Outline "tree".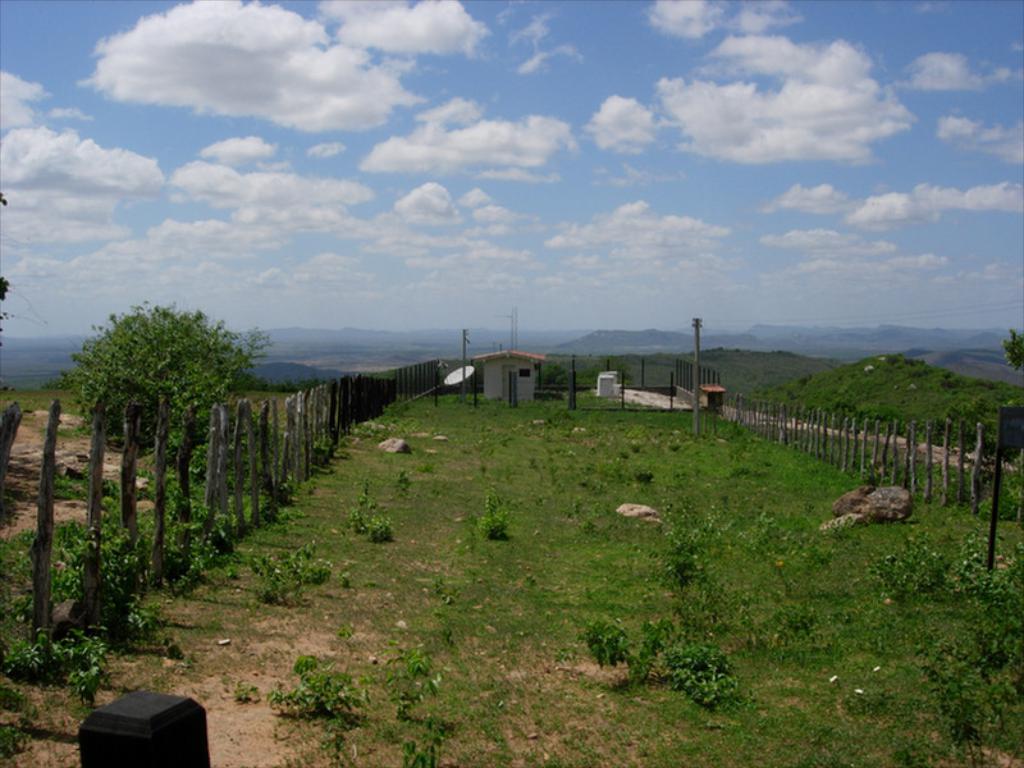
Outline: l=72, t=294, r=292, b=461.
